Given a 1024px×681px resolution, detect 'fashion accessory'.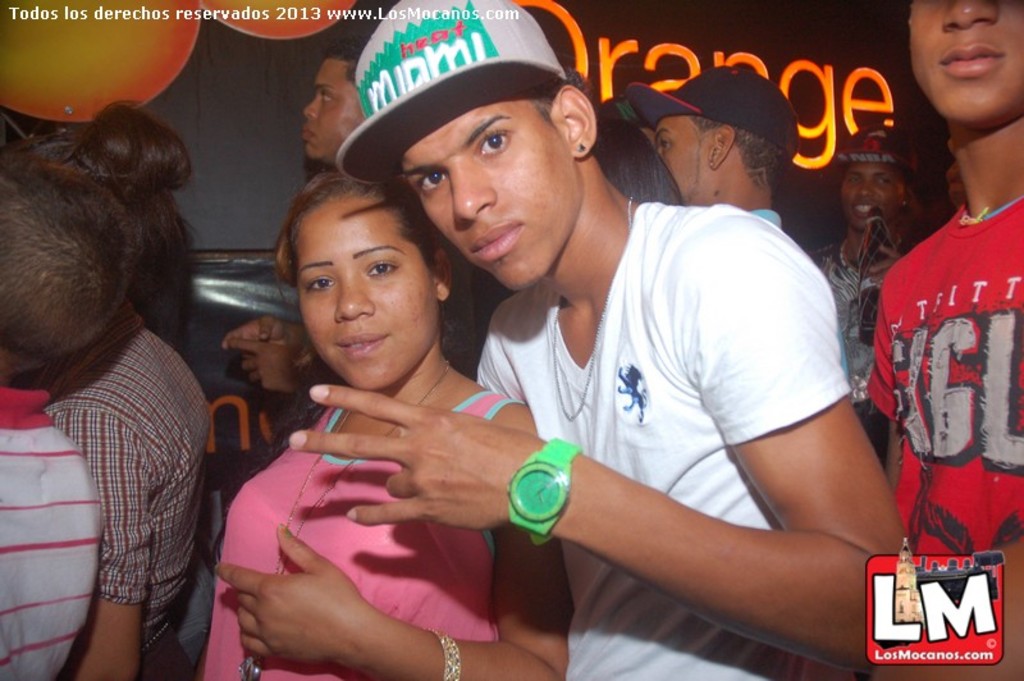
[x1=237, y1=360, x2=452, y2=680].
